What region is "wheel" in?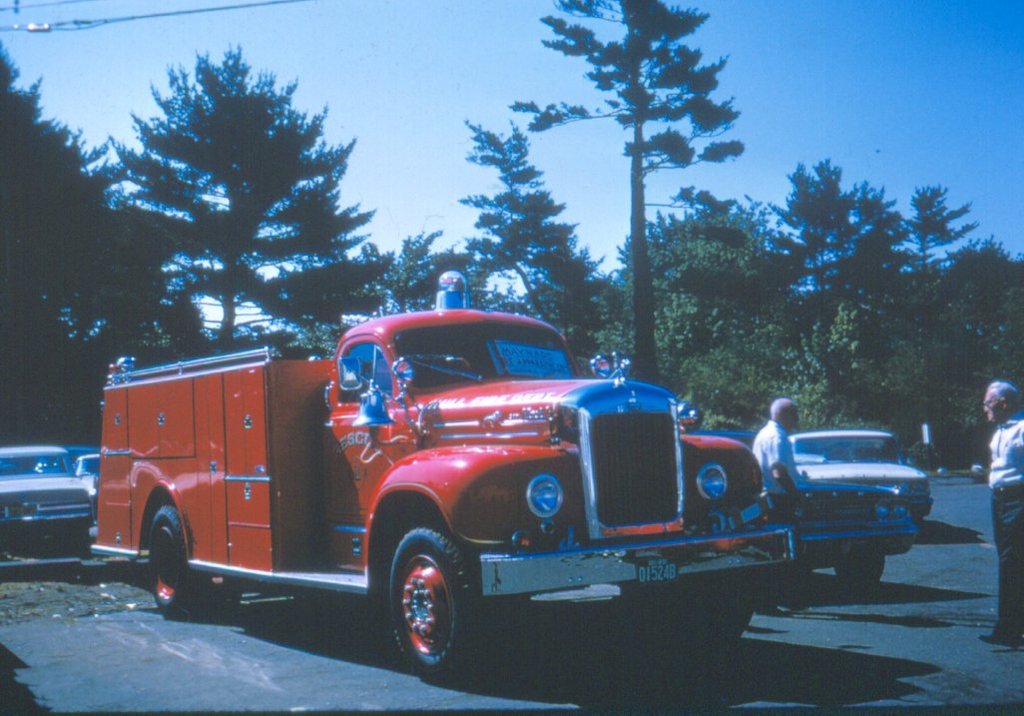
{"left": 826, "top": 553, "right": 886, "bottom": 586}.
